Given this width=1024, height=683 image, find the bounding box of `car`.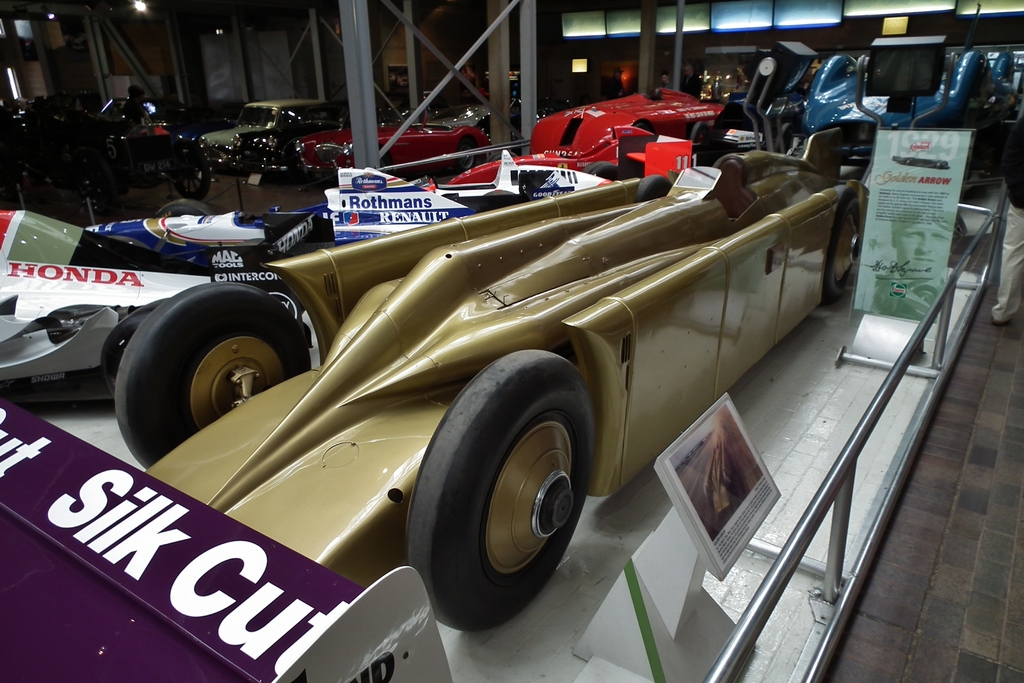
Rect(411, 95, 496, 129).
